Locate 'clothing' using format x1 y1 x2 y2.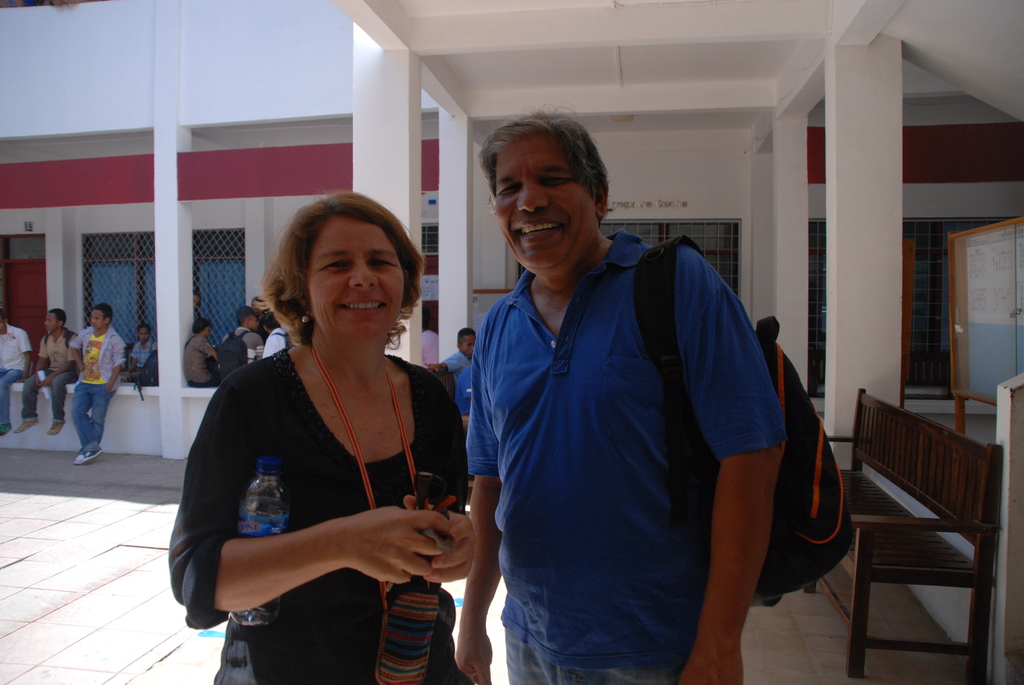
20 326 77 418.
